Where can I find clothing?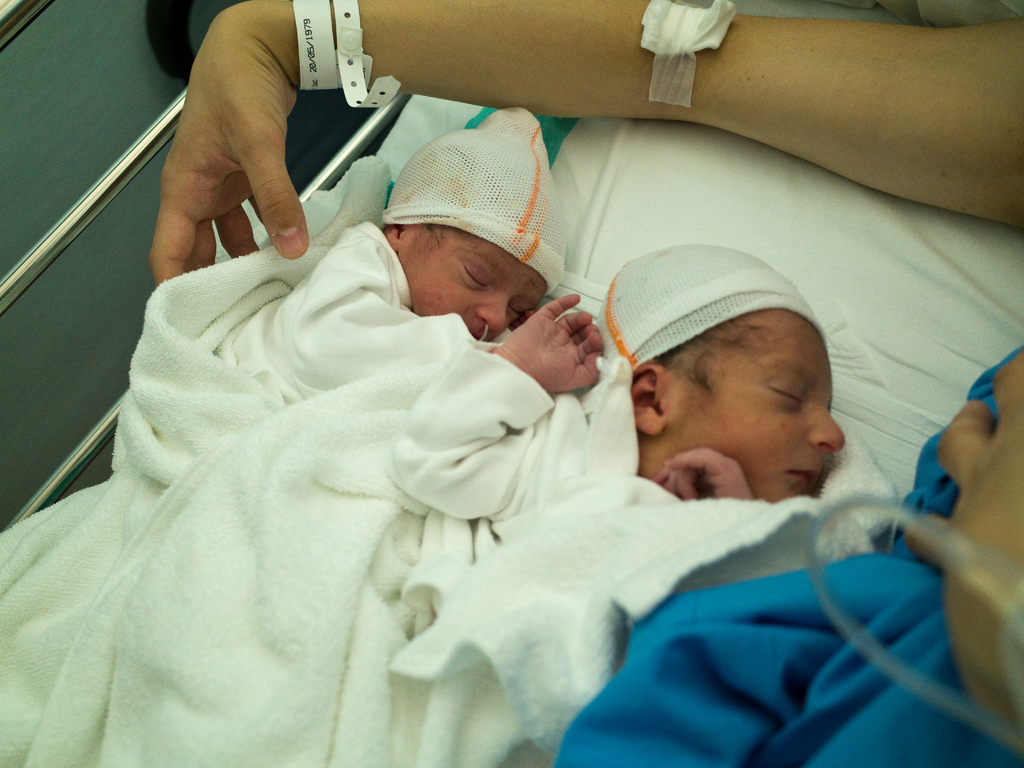
You can find it at 4 223 500 766.
